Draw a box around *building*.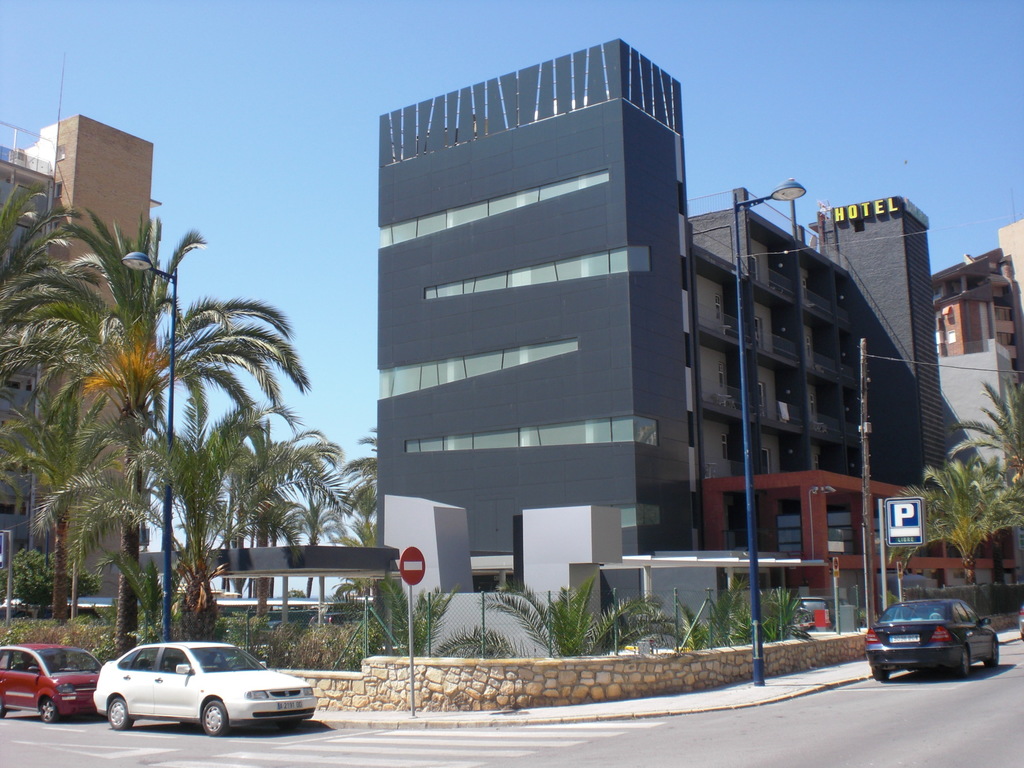
region(928, 218, 1023, 399).
